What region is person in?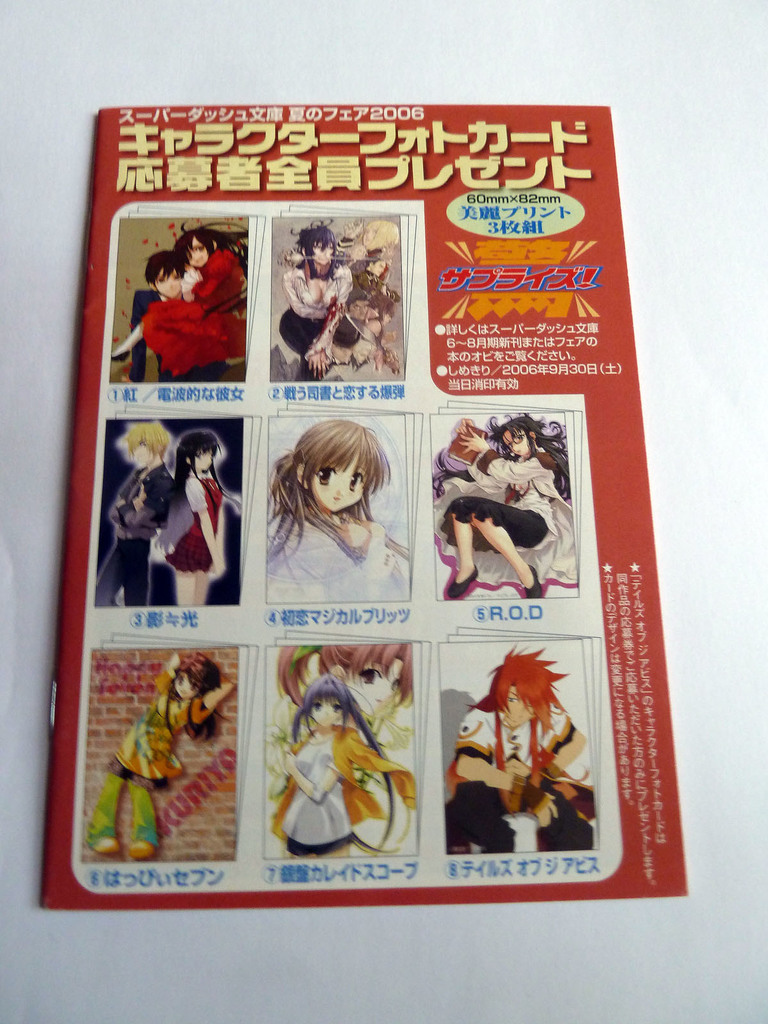
l=436, t=643, r=596, b=851.
